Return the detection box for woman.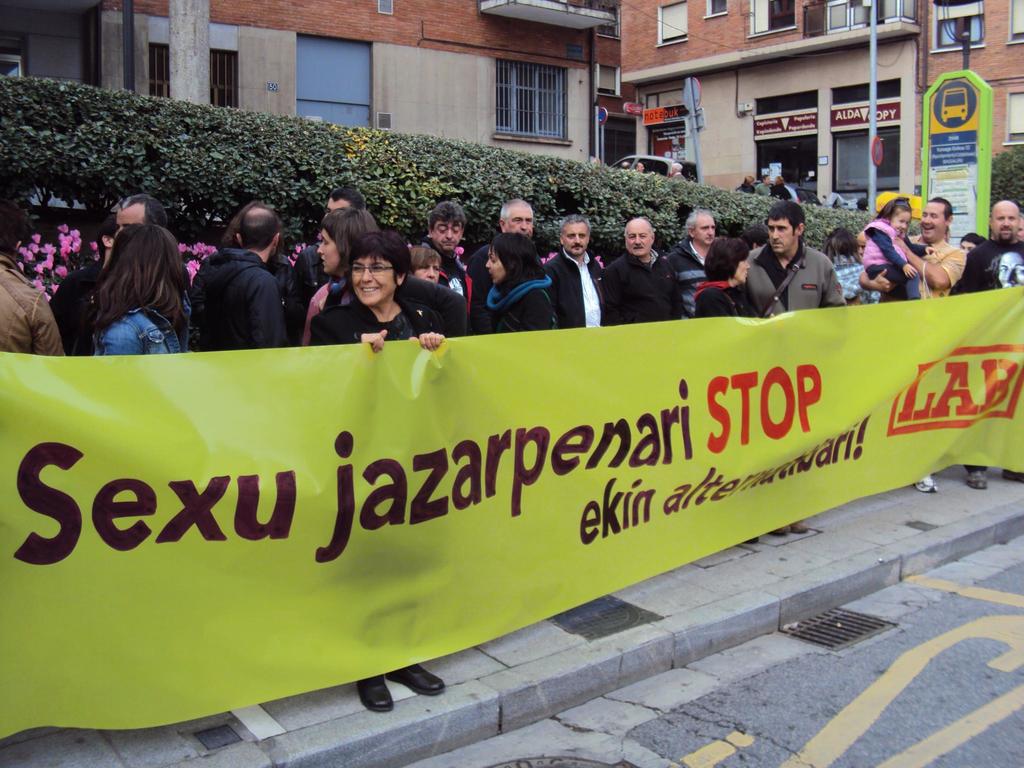
{"x1": 484, "y1": 233, "x2": 563, "y2": 336}.
